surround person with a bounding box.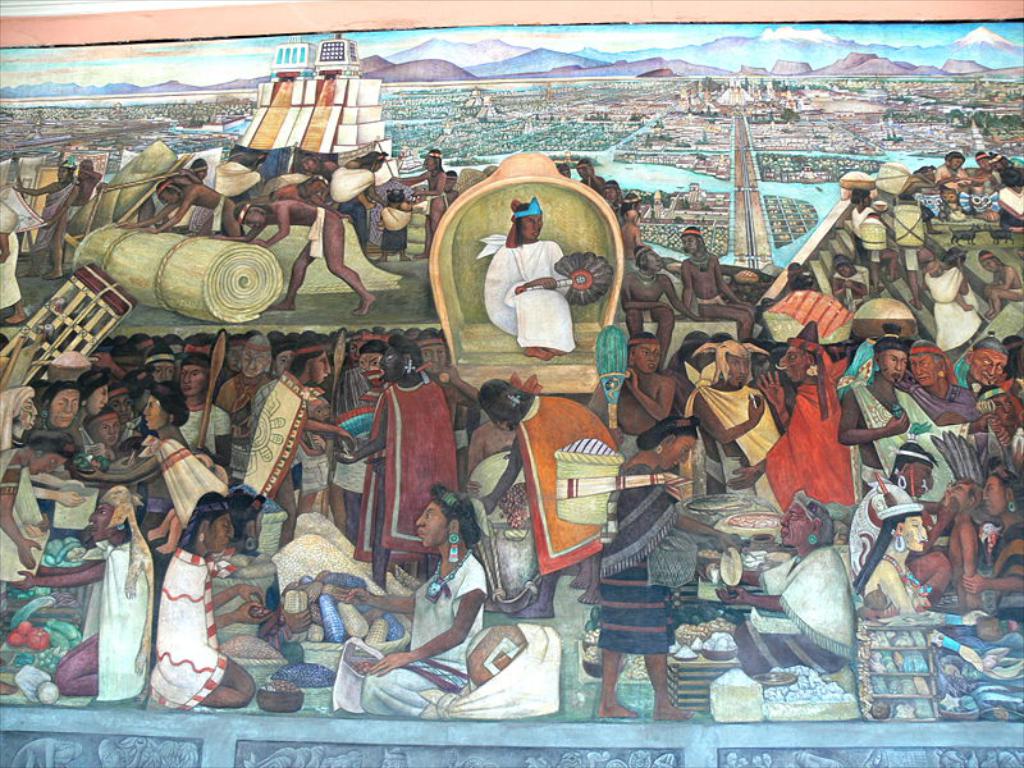
box=[294, 157, 344, 175].
